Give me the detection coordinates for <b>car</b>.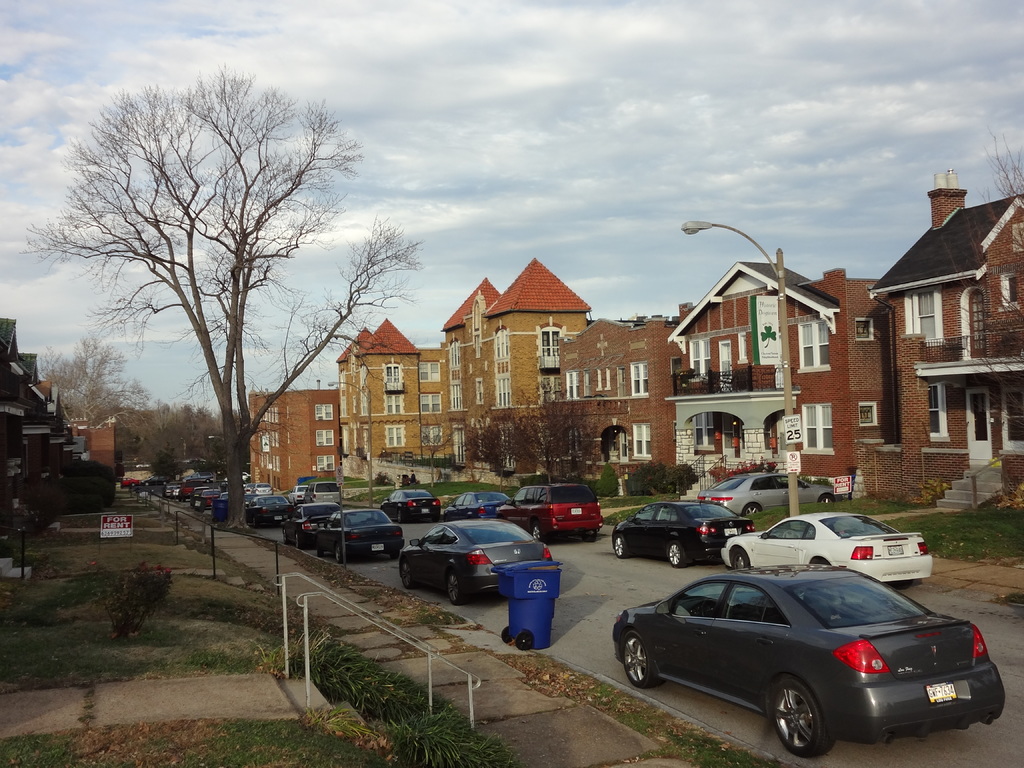
BBox(607, 502, 755, 564).
